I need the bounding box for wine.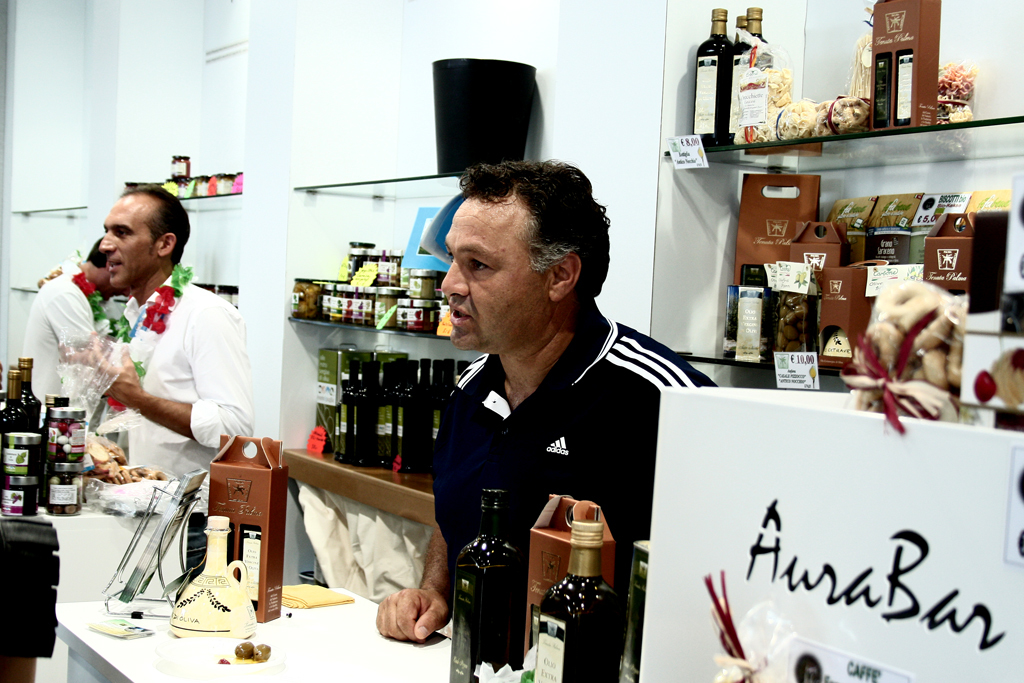
Here it is: box=[14, 352, 41, 434].
